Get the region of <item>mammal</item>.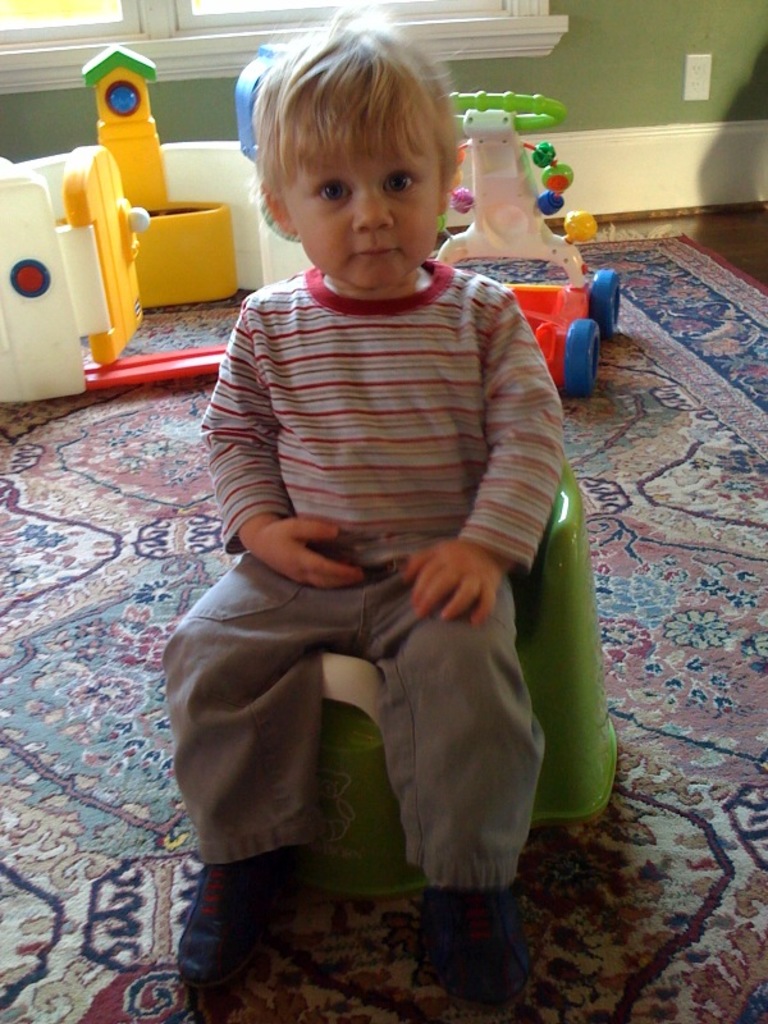
x1=168, y1=0, x2=566, y2=1023.
